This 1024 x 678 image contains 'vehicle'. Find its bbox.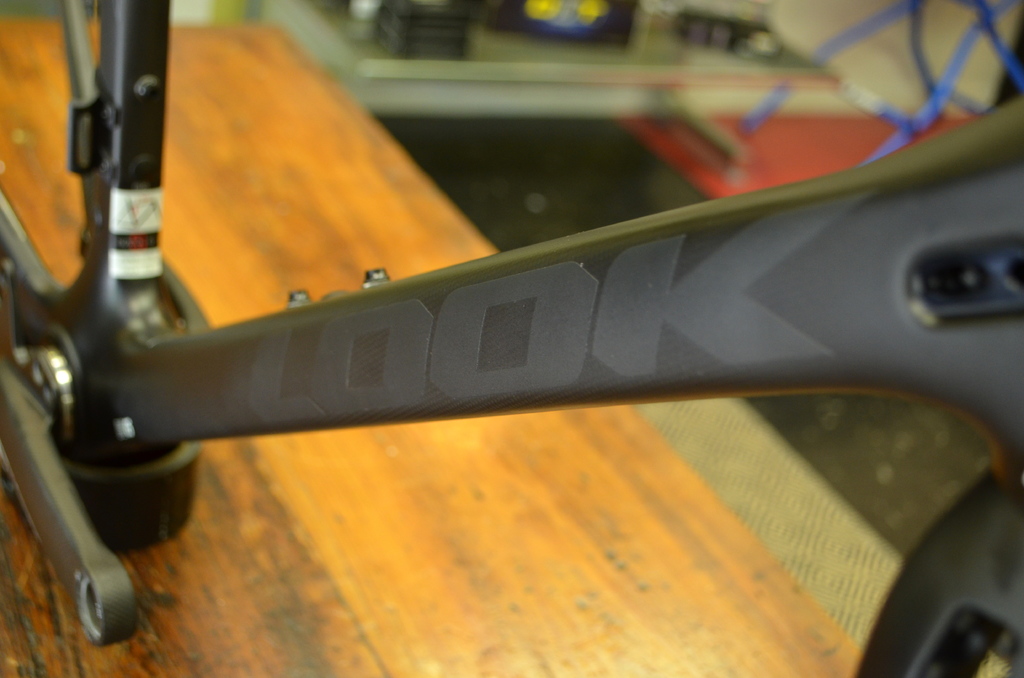
(x1=0, y1=0, x2=1023, y2=677).
